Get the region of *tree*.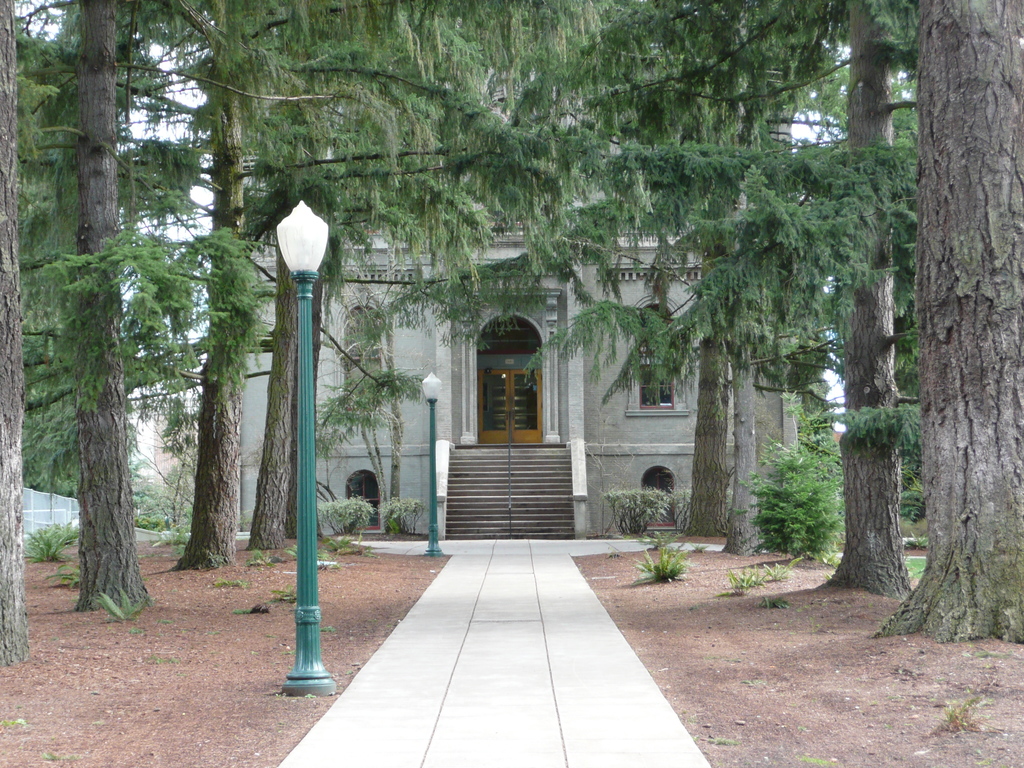
(588, 0, 927, 603).
